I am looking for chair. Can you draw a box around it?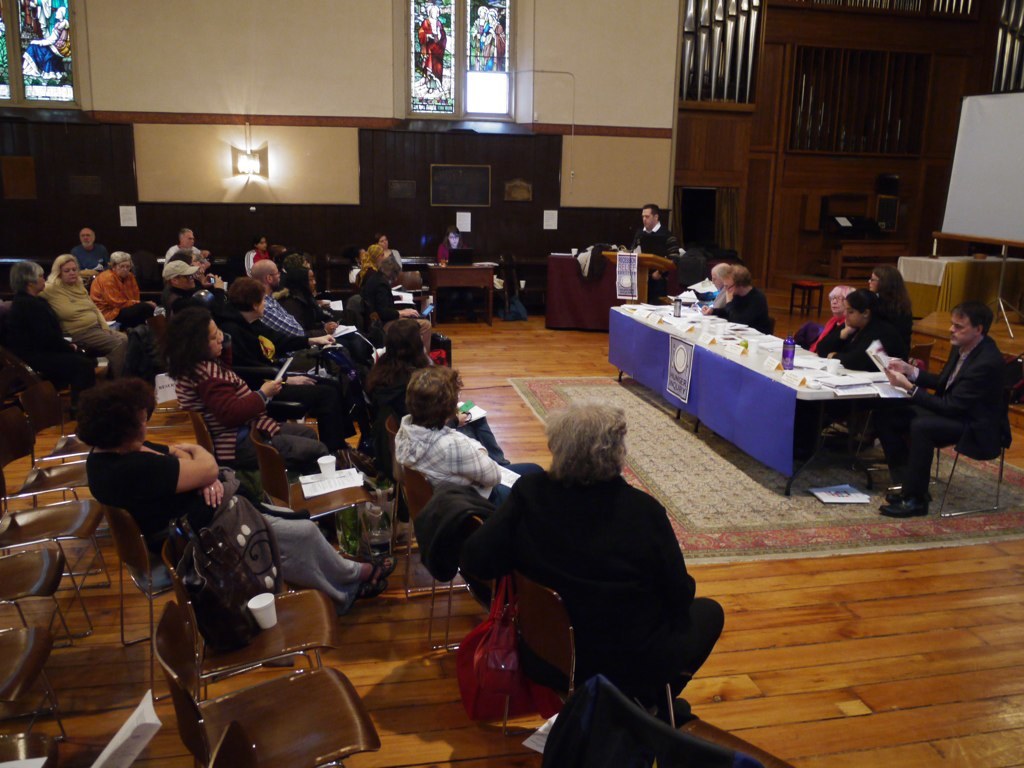
Sure, the bounding box is pyautogui.locateOnScreen(398, 462, 495, 653).
